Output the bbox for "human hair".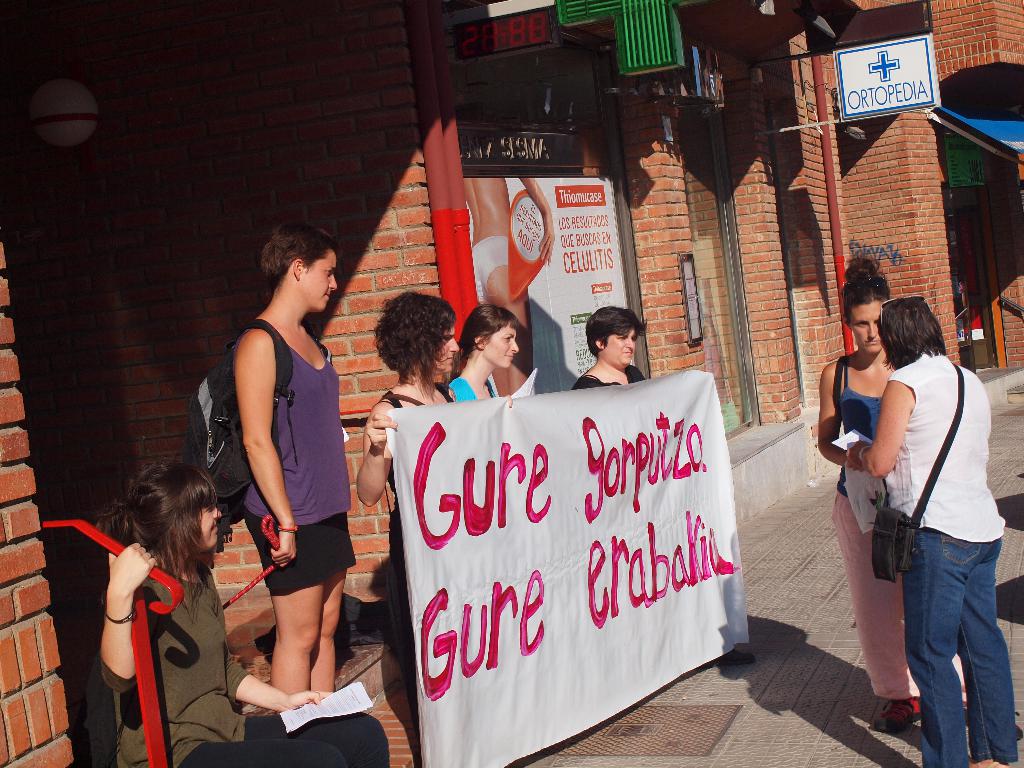
BBox(104, 472, 209, 602).
